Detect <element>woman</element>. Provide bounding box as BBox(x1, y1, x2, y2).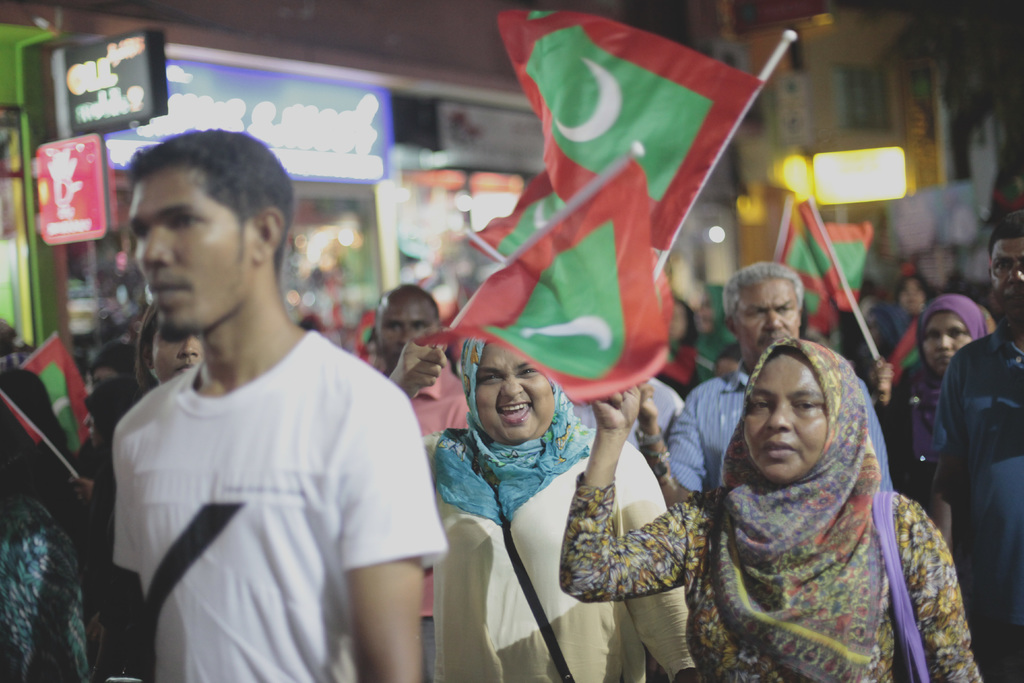
BBox(386, 338, 698, 682).
